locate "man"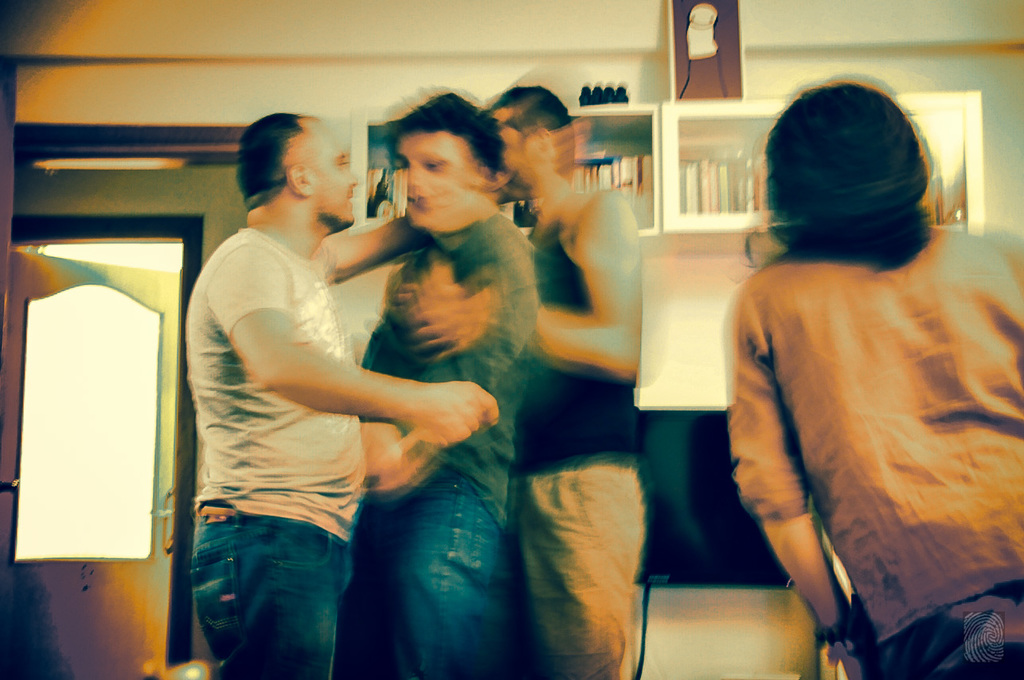
left=352, top=89, right=541, bottom=679
